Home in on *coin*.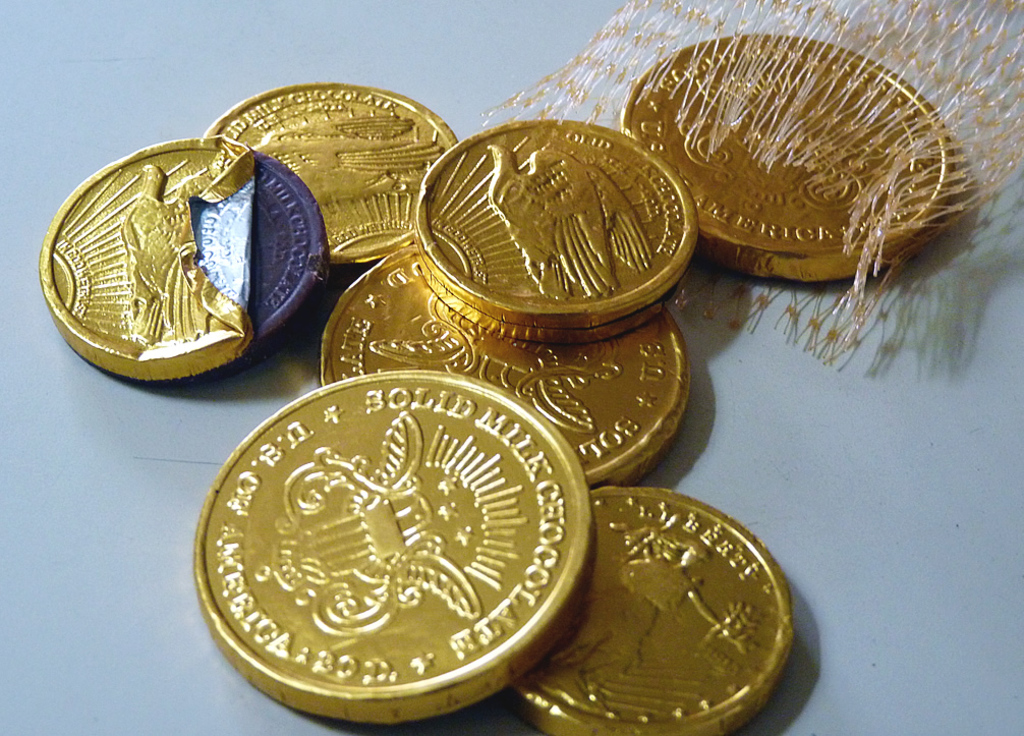
Homed in at 511 488 801 735.
